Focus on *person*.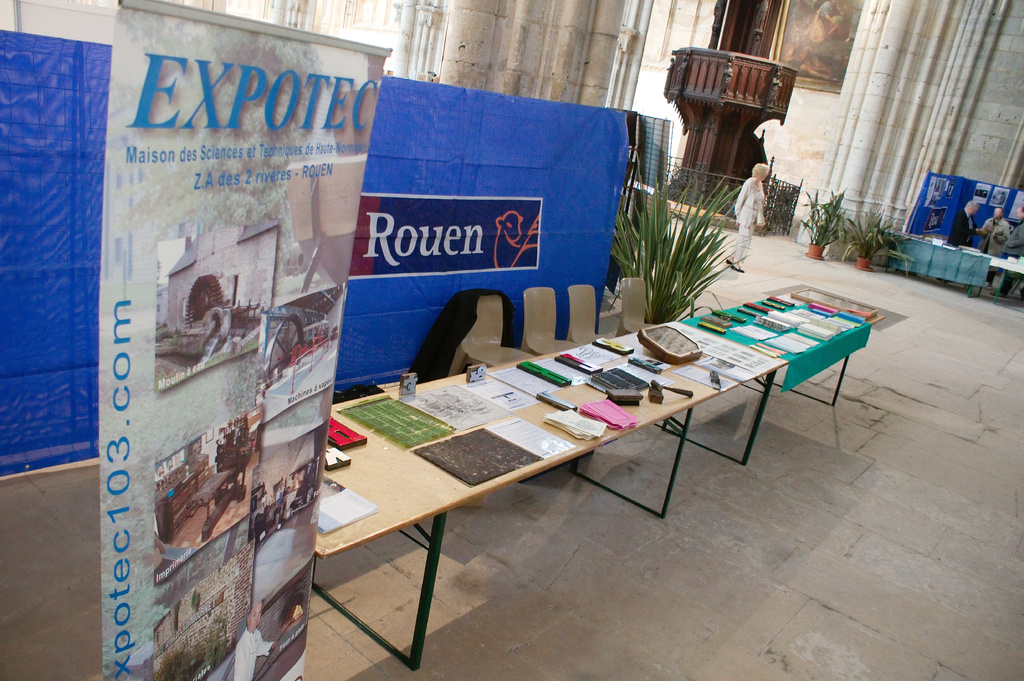
Focused at [234, 603, 276, 680].
